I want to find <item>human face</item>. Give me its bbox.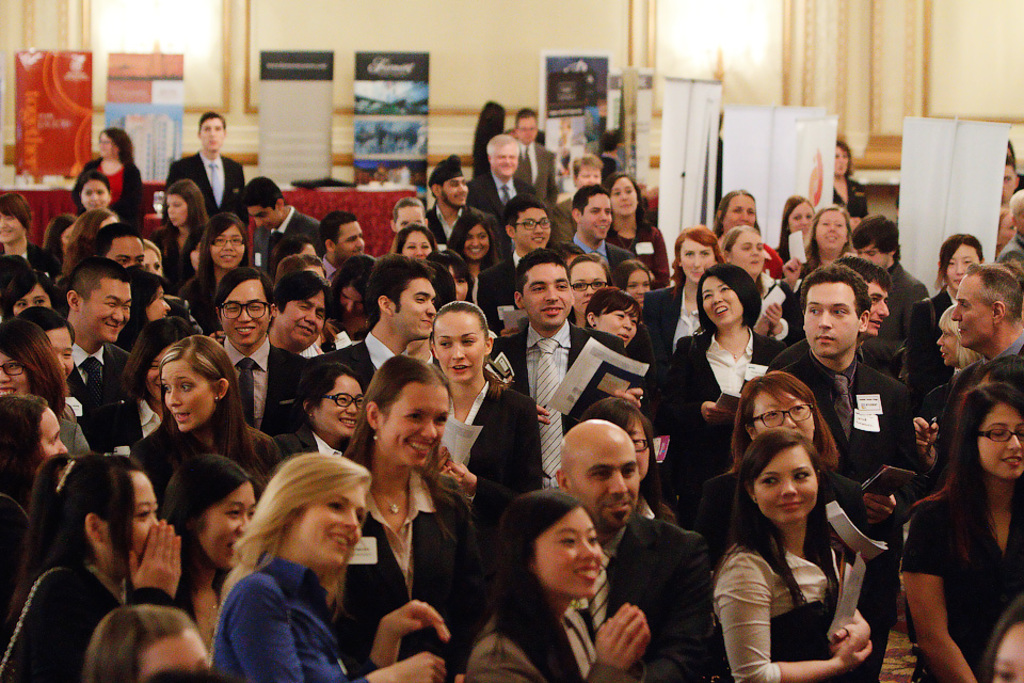
crop(48, 323, 75, 379).
